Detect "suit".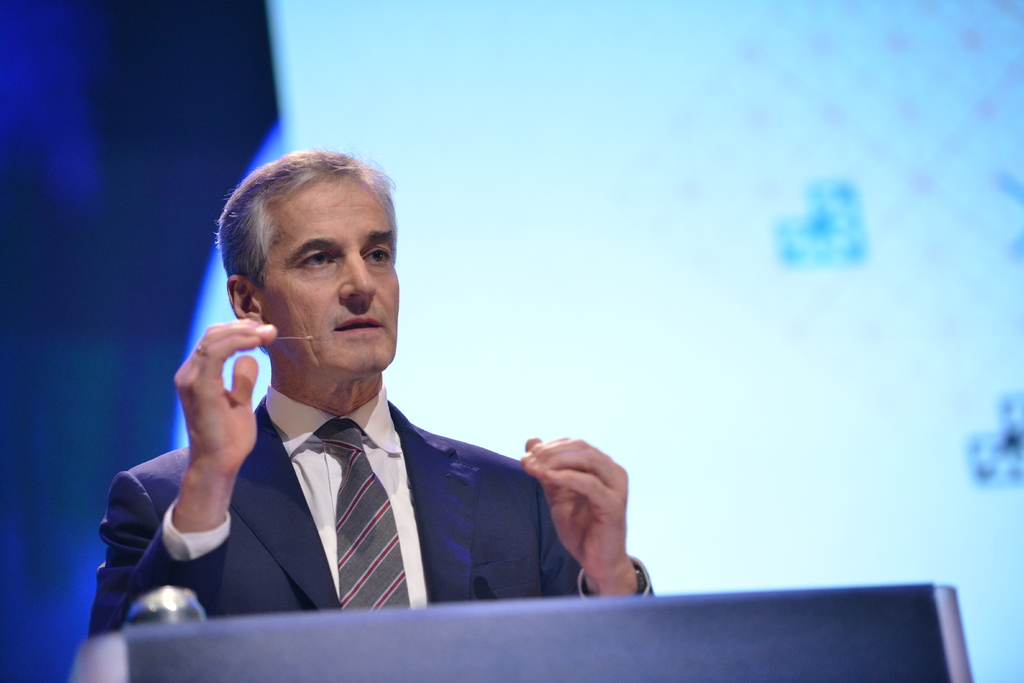
Detected at (35, 319, 648, 644).
